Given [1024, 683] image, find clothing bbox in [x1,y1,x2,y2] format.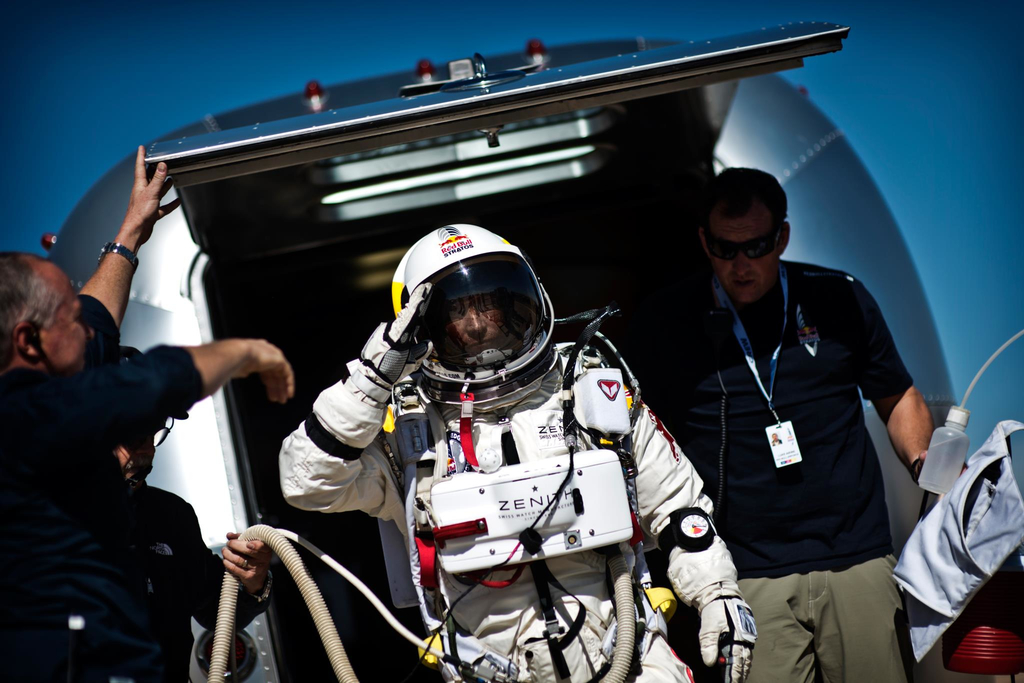
[271,309,747,682].
